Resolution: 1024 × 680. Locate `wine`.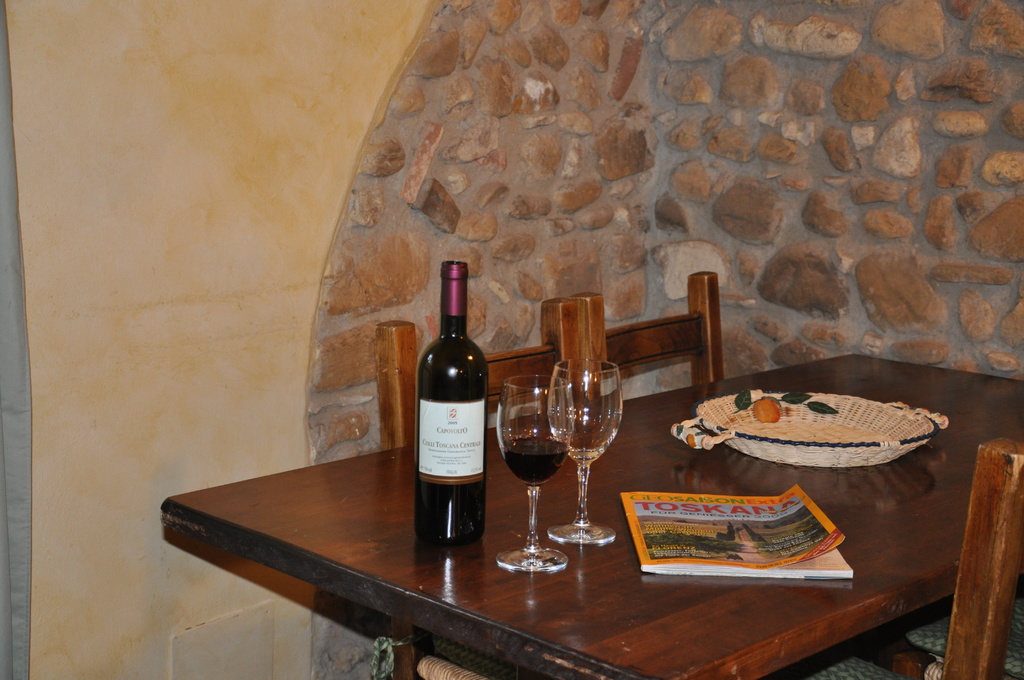
408, 270, 497, 551.
